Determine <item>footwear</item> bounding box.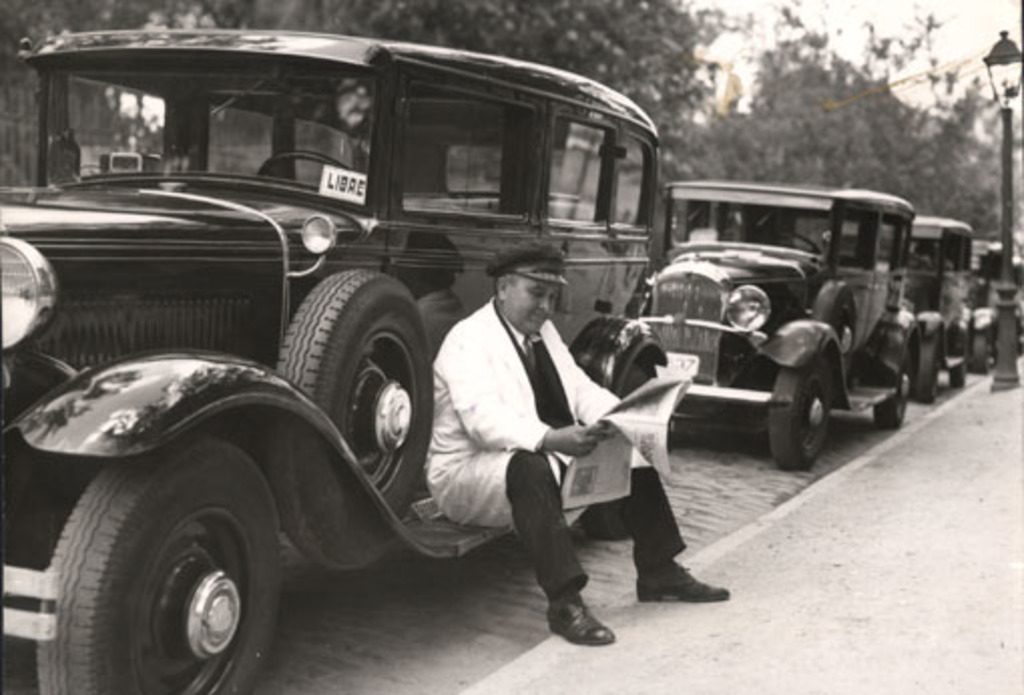
Determined: box(548, 583, 616, 649).
